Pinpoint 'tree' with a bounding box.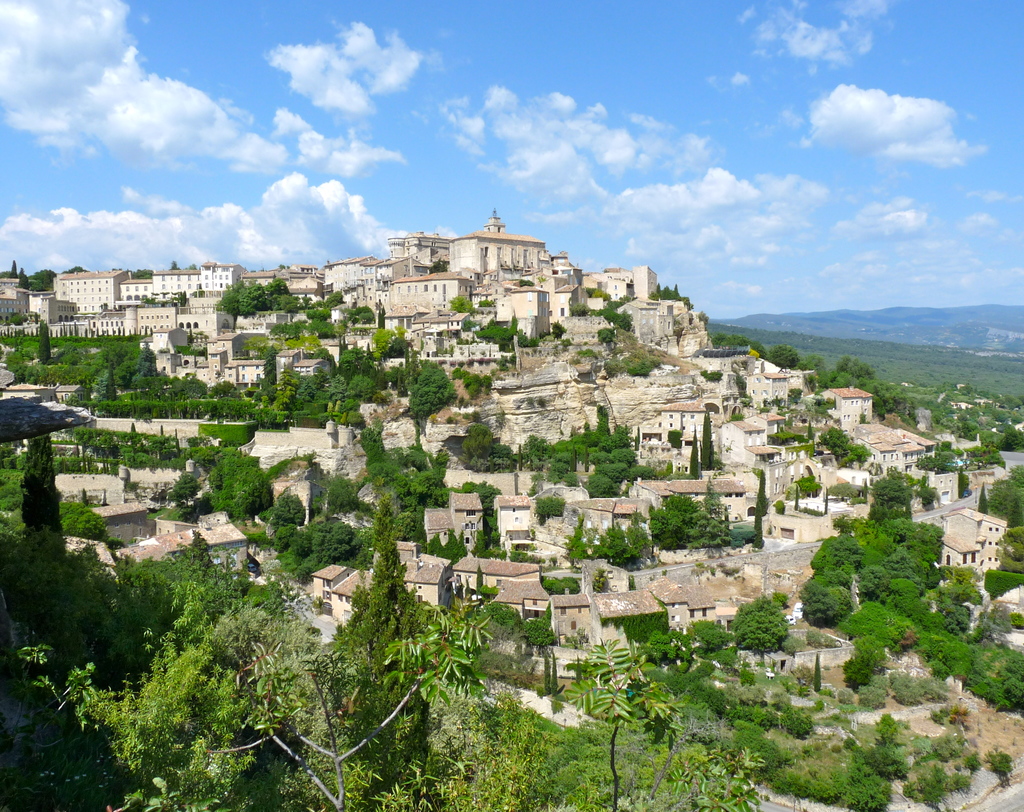
crop(532, 490, 570, 521).
